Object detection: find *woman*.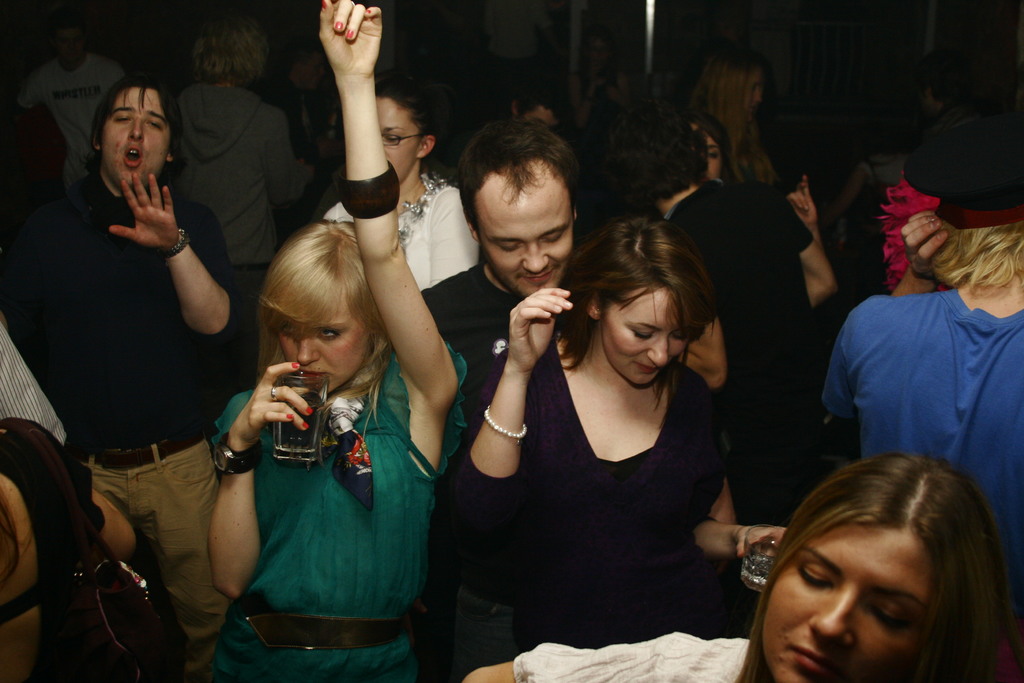
[325,79,476,290].
